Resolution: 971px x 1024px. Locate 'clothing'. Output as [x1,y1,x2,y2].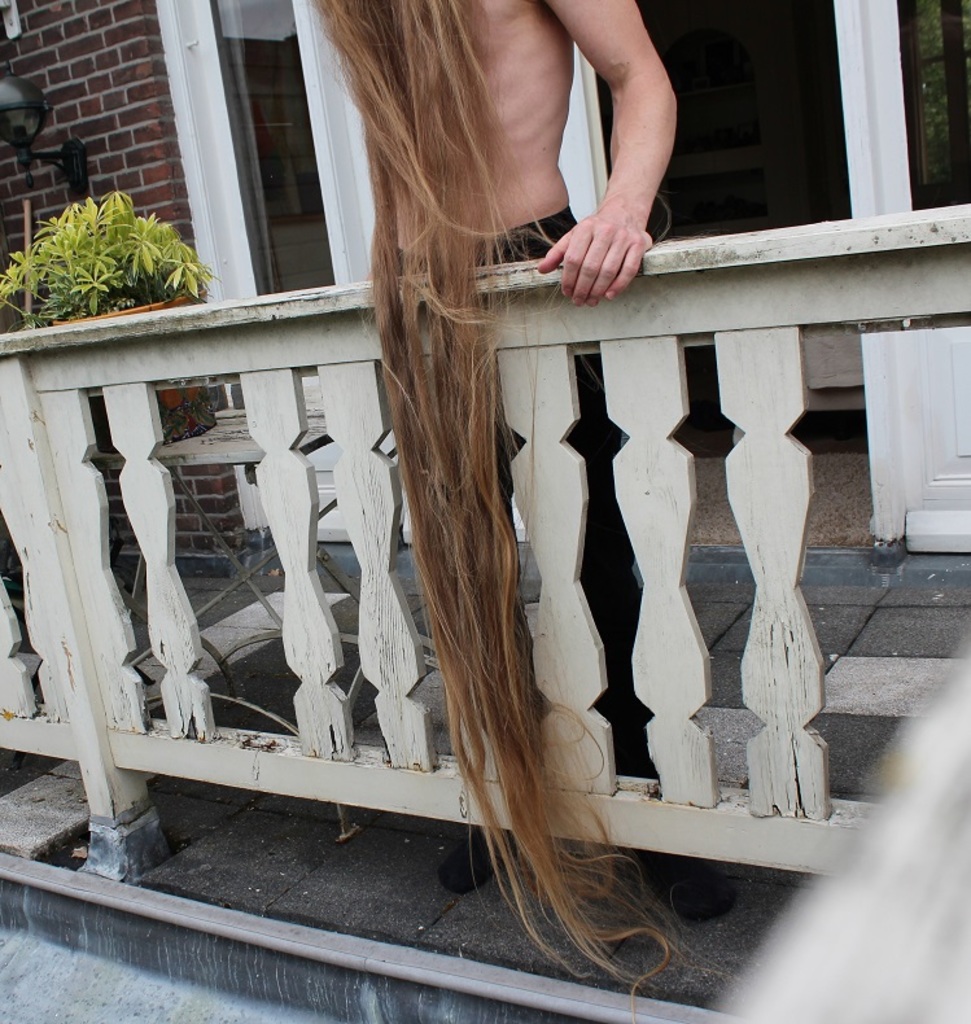
[385,204,664,782].
